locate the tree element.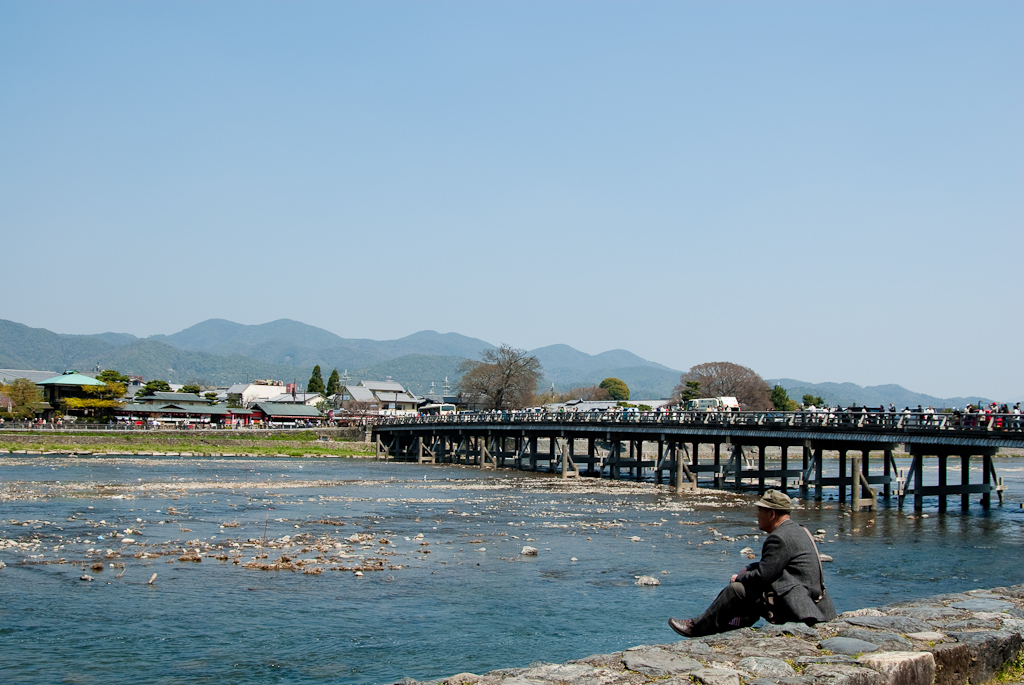
Element bbox: bbox(799, 393, 830, 406).
